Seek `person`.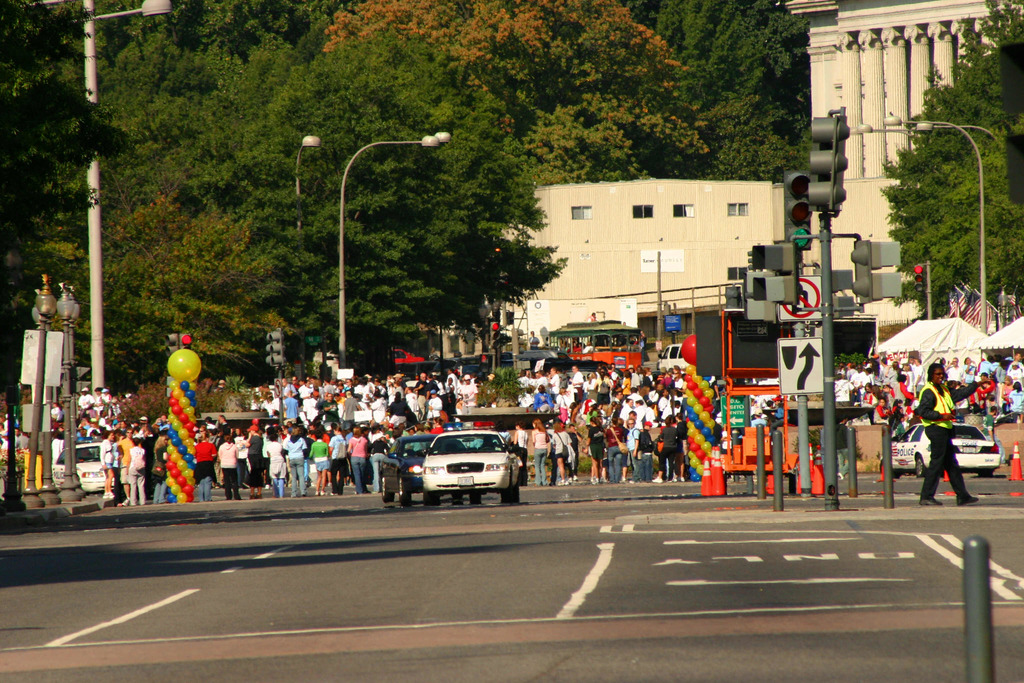
l=326, t=424, r=349, b=492.
